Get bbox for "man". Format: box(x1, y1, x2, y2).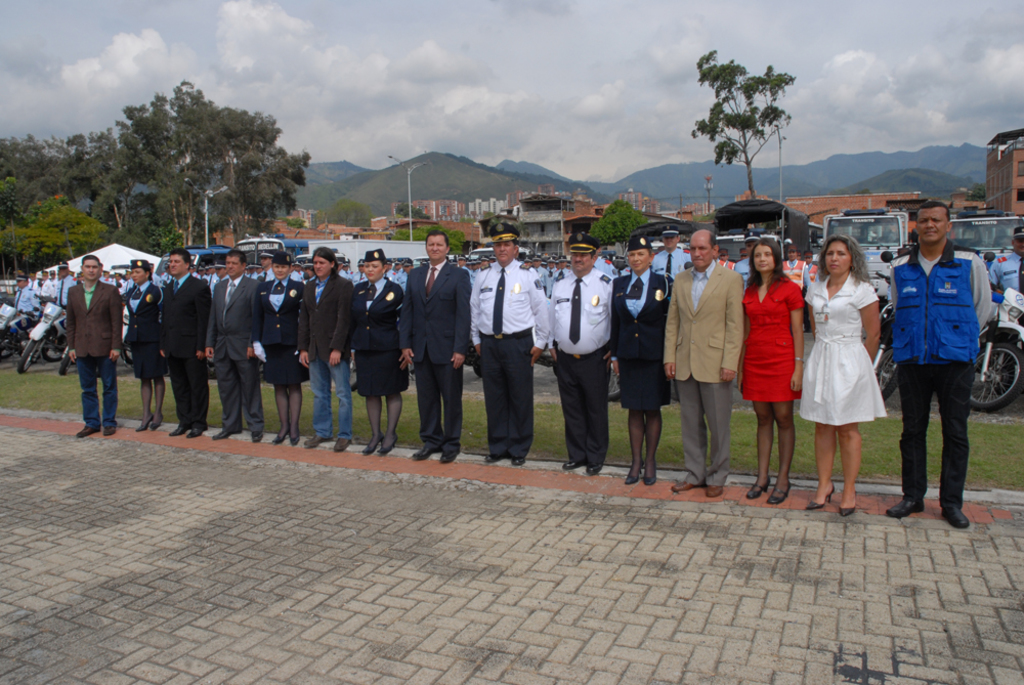
box(63, 256, 123, 438).
